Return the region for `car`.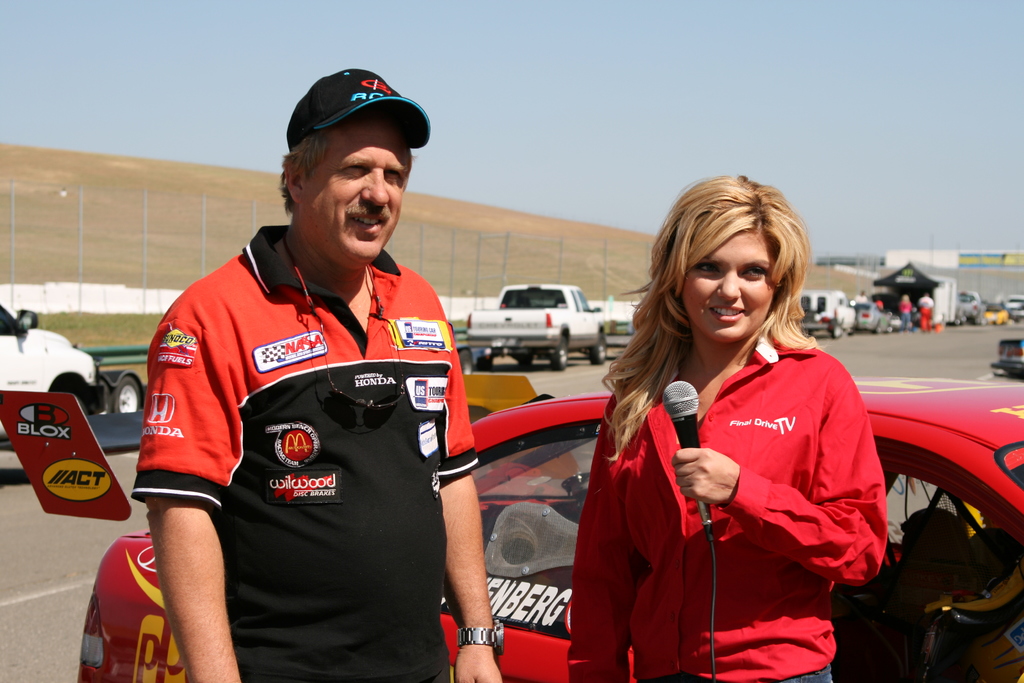
[466,282,605,373].
